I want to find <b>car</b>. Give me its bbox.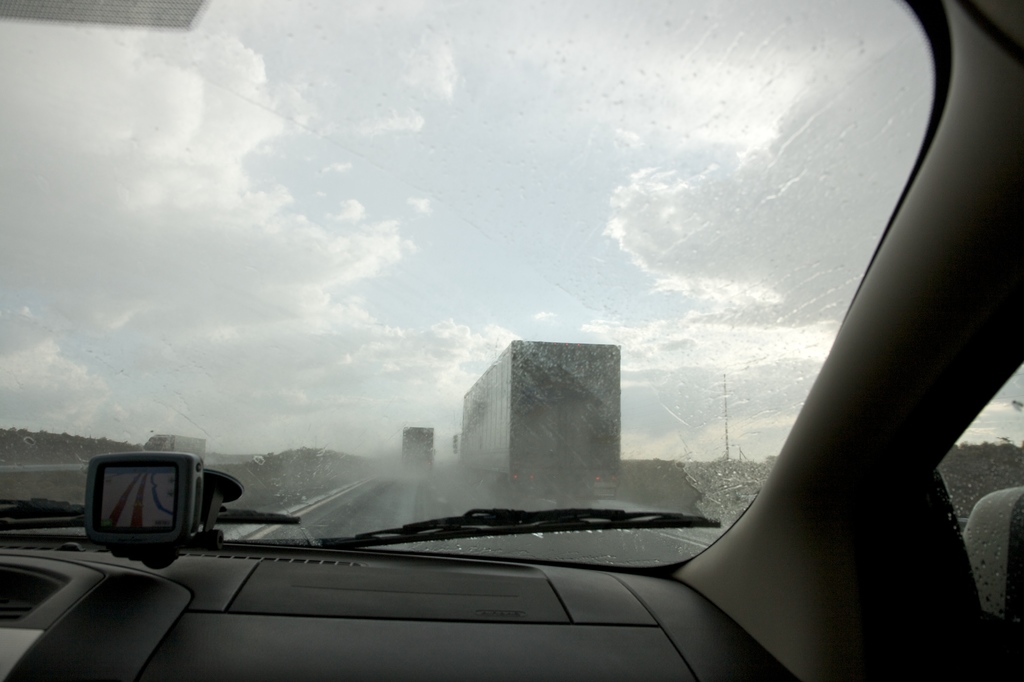
detection(0, 0, 1023, 681).
